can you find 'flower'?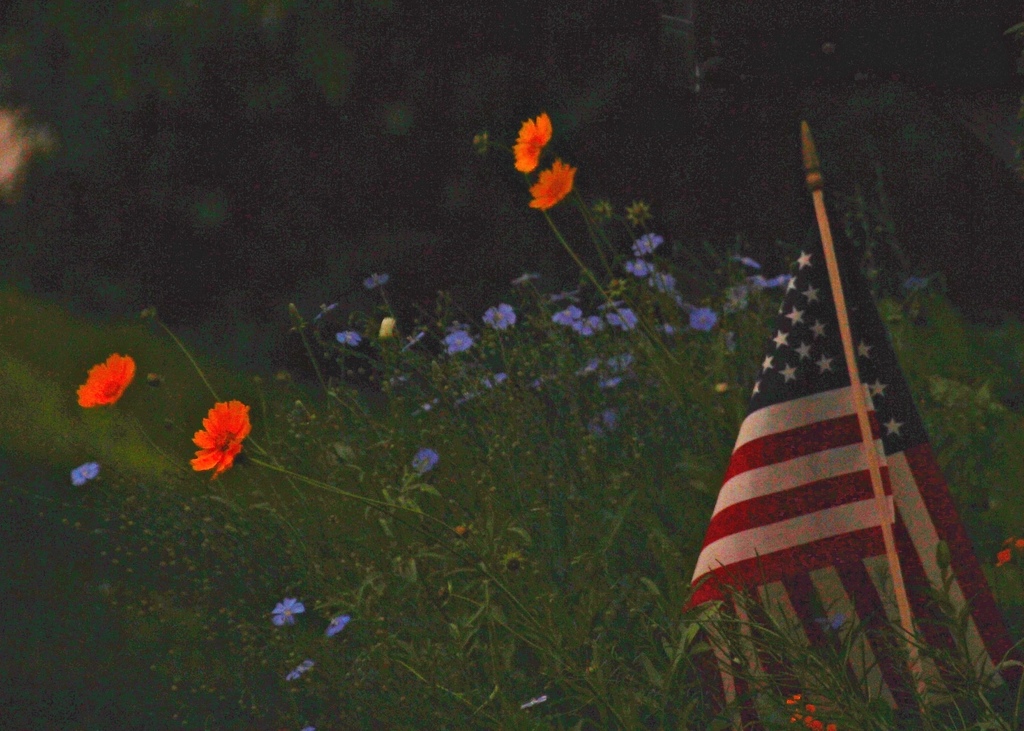
Yes, bounding box: 516 695 551 707.
